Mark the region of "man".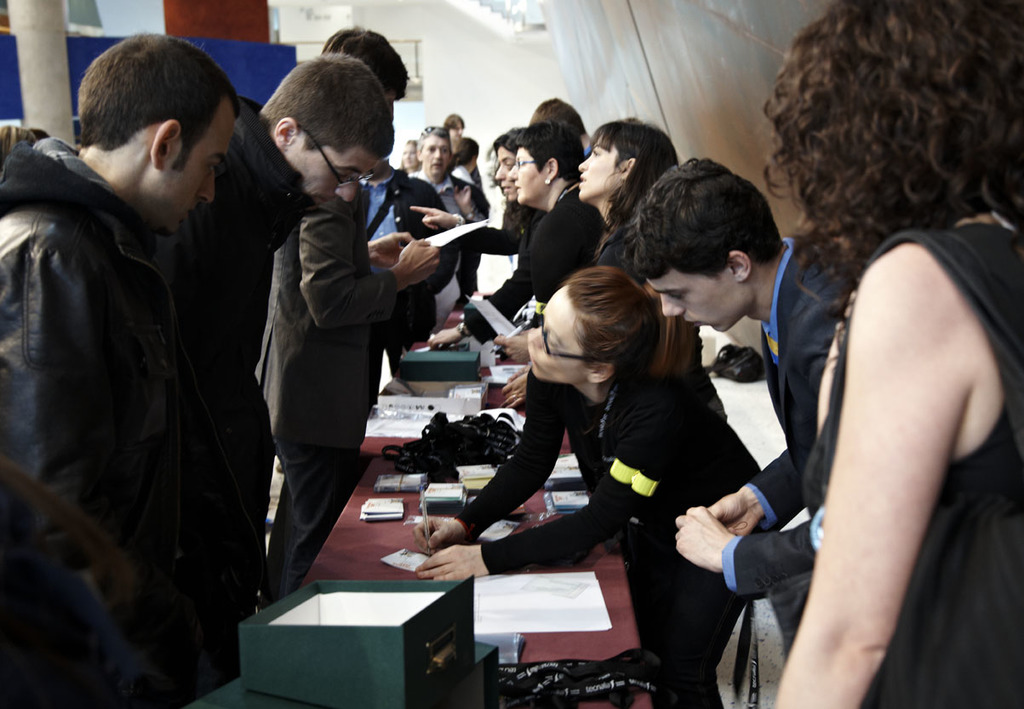
Region: bbox=[0, 29, 223, 703].
